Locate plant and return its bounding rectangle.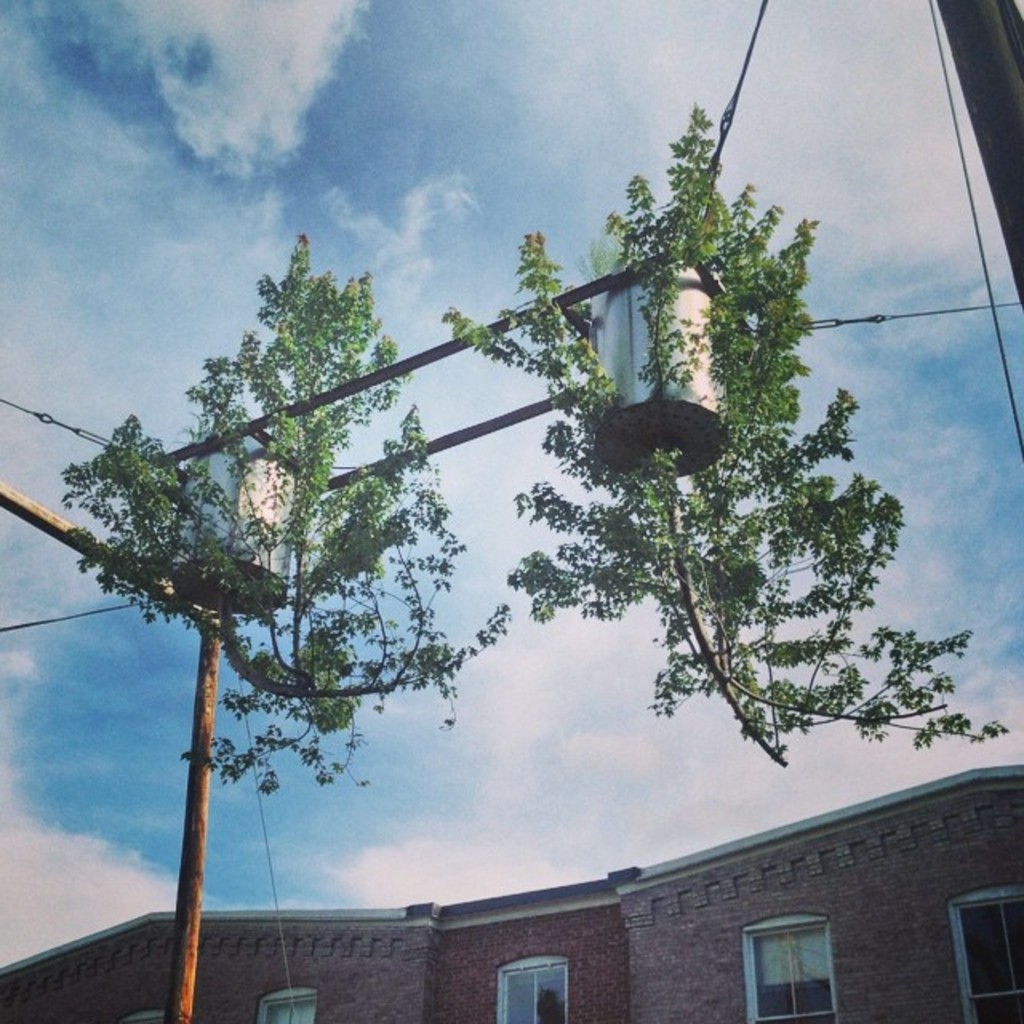
<region>59, 230, 512, 795</region>.
